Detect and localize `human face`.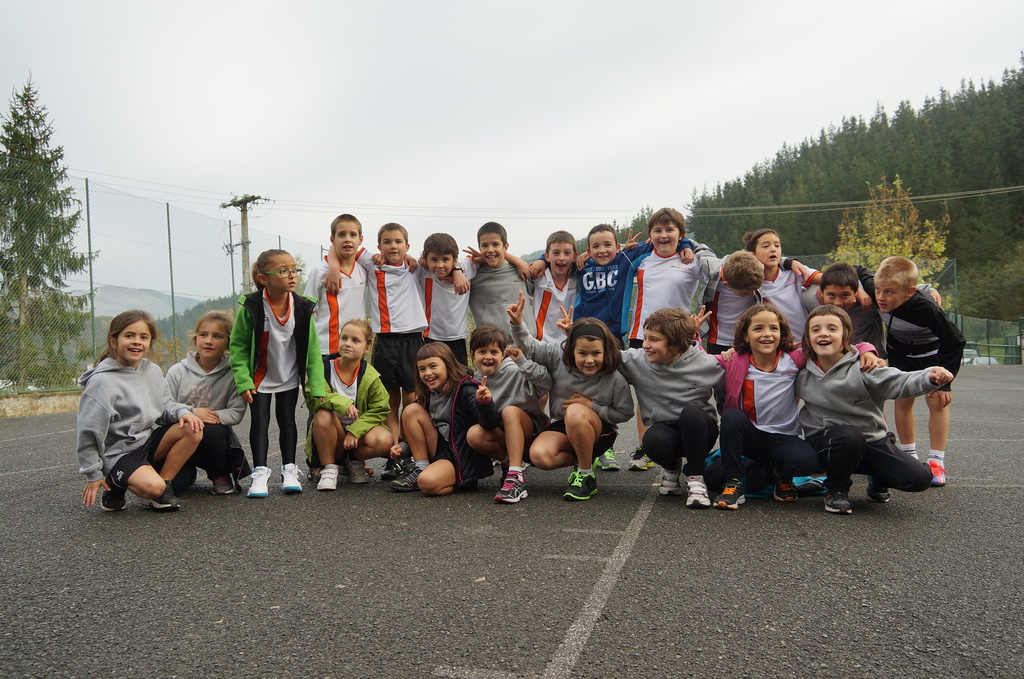
Localized at detection(335, 221, 360, 257).
